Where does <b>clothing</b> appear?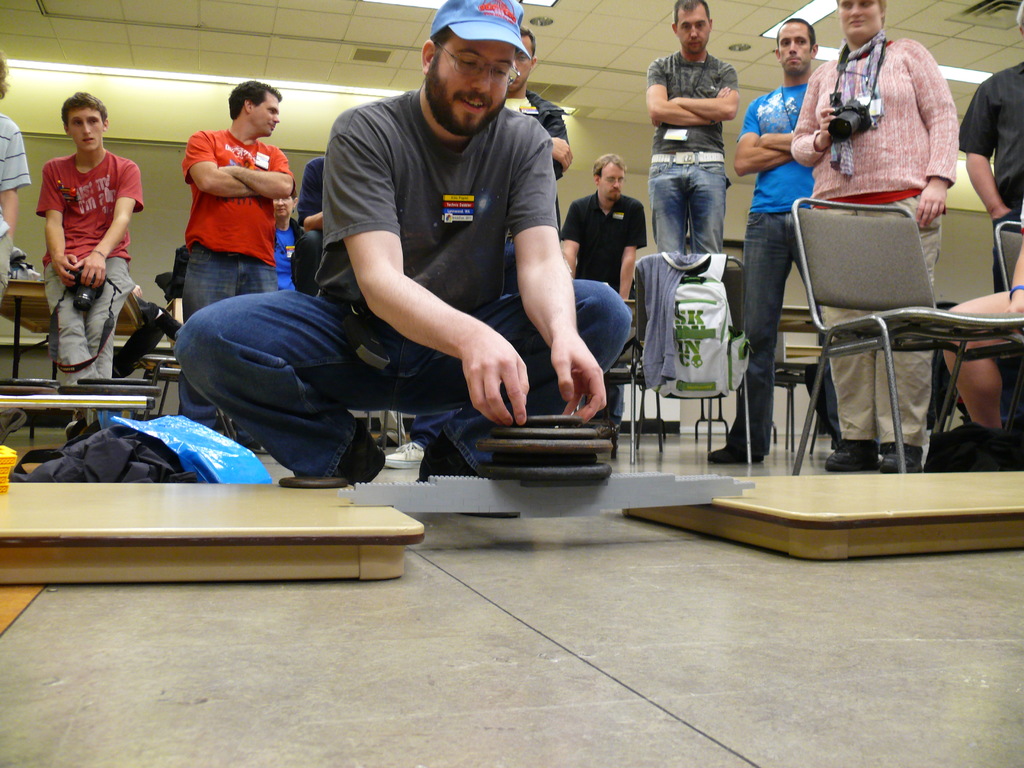
Appears at 267, 216, 301, 281.
